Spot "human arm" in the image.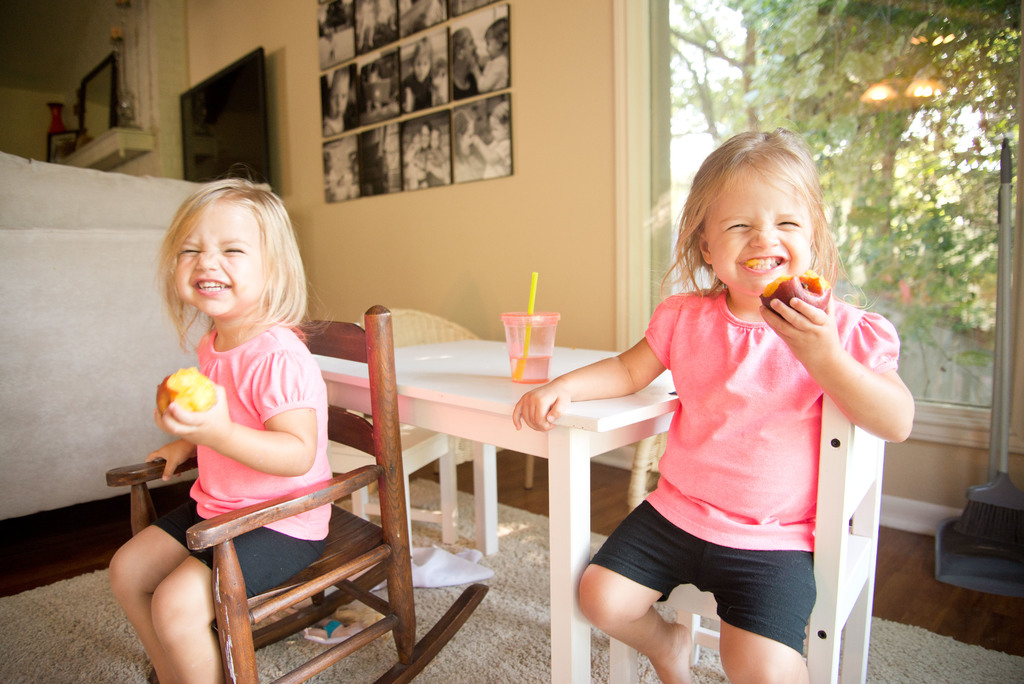
"human arm" found at (147,343,330,473).
